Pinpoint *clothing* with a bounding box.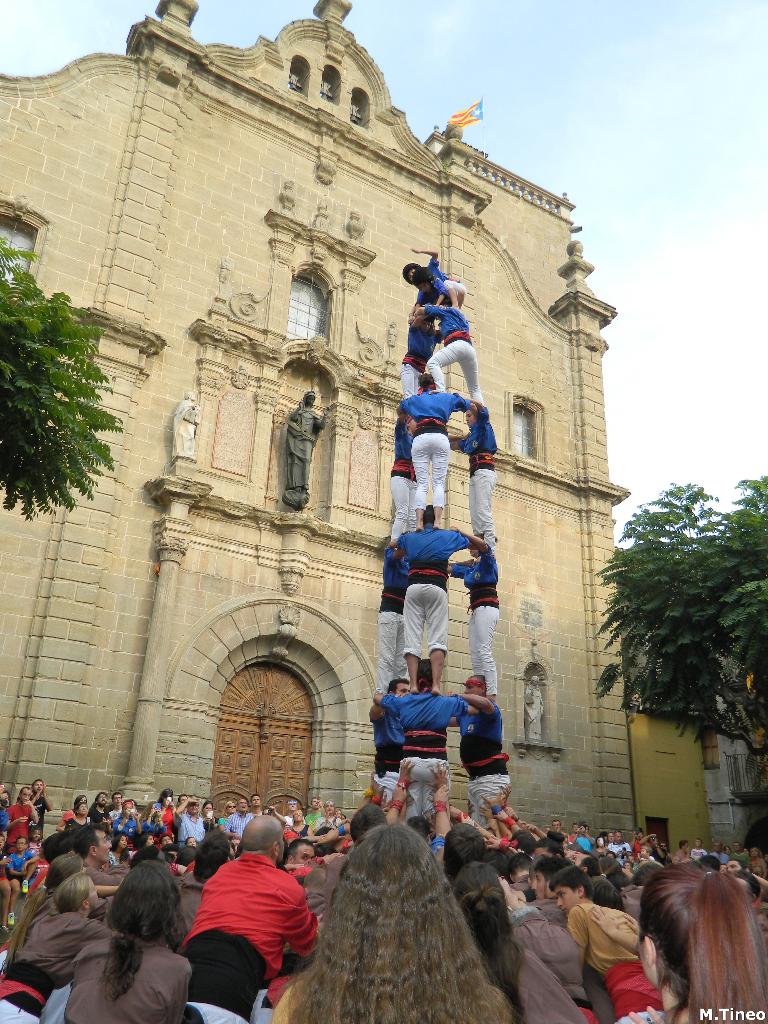
405, 389, 475, 513.
